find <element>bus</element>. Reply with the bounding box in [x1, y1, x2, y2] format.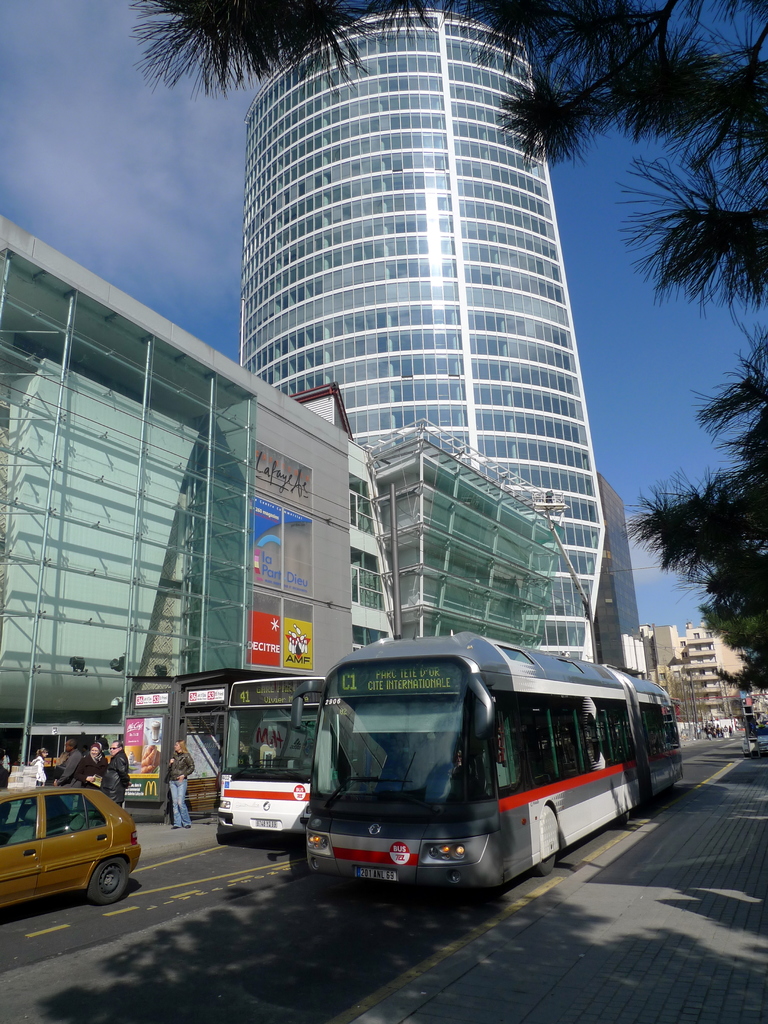
[300, 628, 689, 898].
